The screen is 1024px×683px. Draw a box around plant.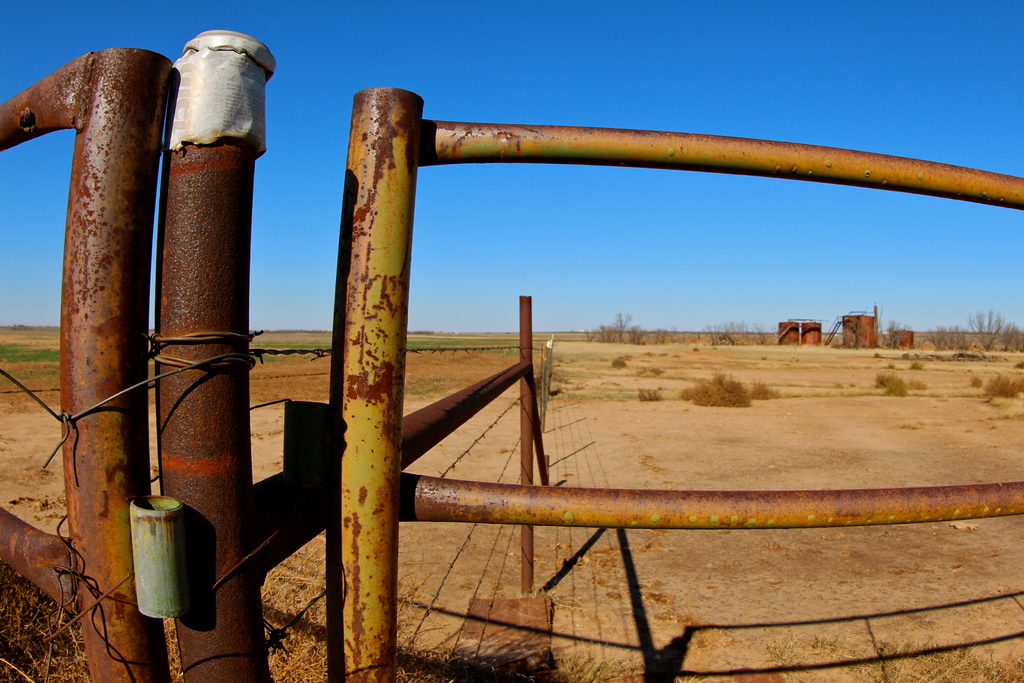
BBox(874, 352, 884, 357).
